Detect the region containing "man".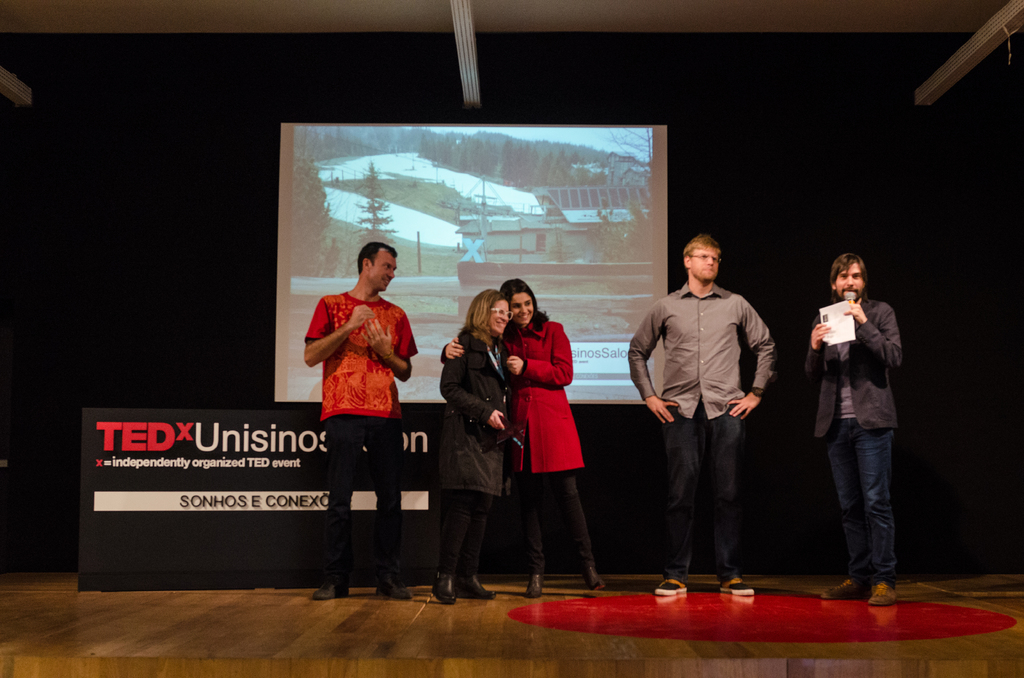
rect(803, 253, 908, 608).
